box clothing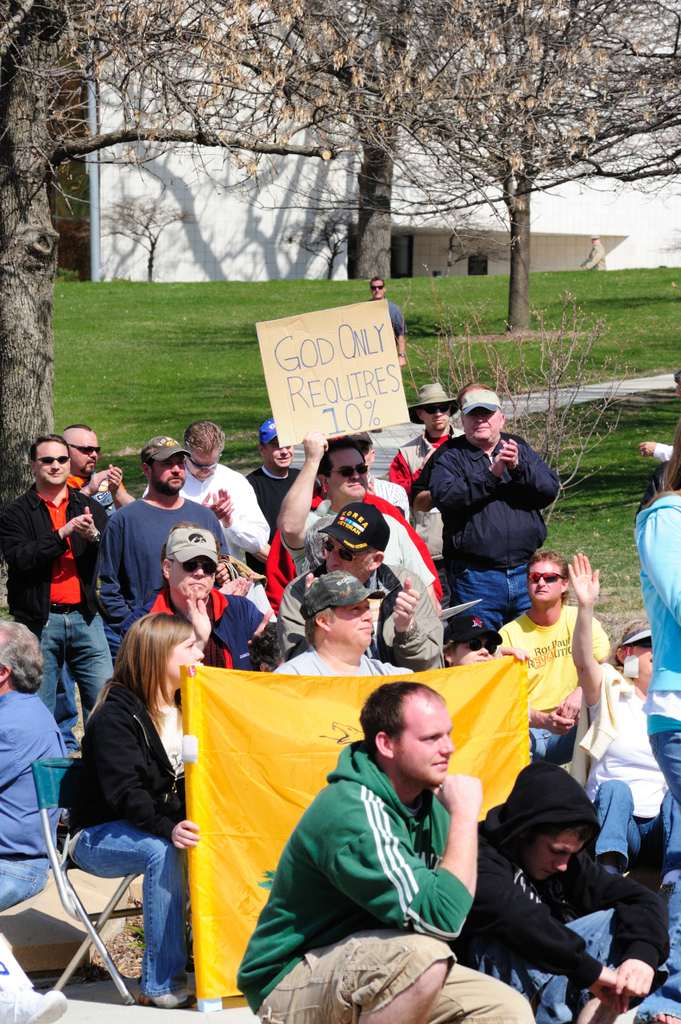
(57,687,197,991)
